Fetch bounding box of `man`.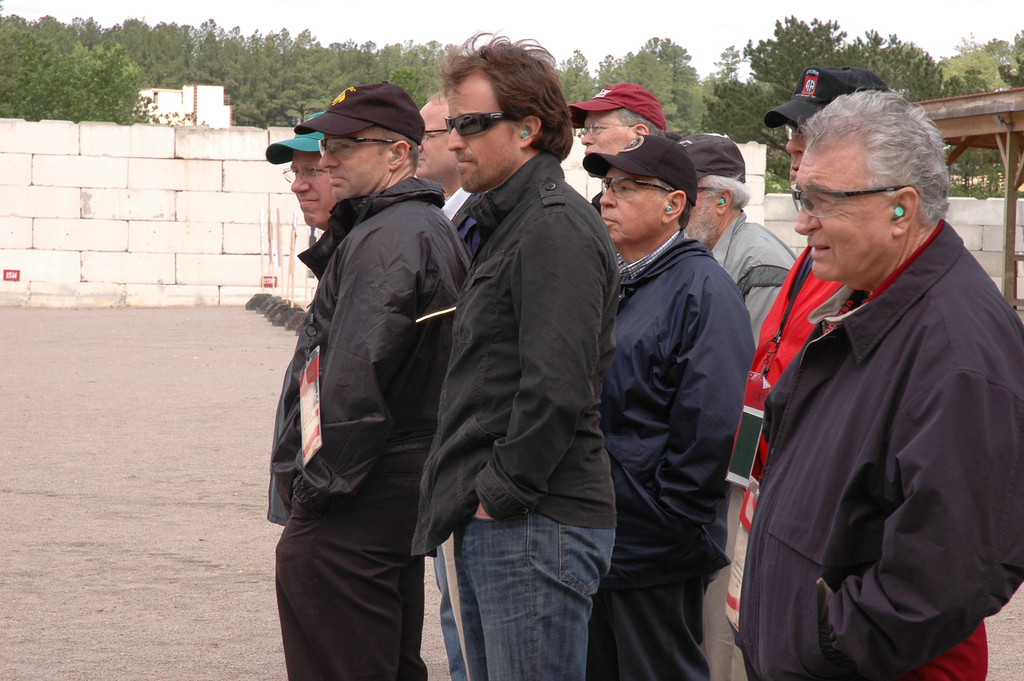
Bbox: 555 78 668 219.
